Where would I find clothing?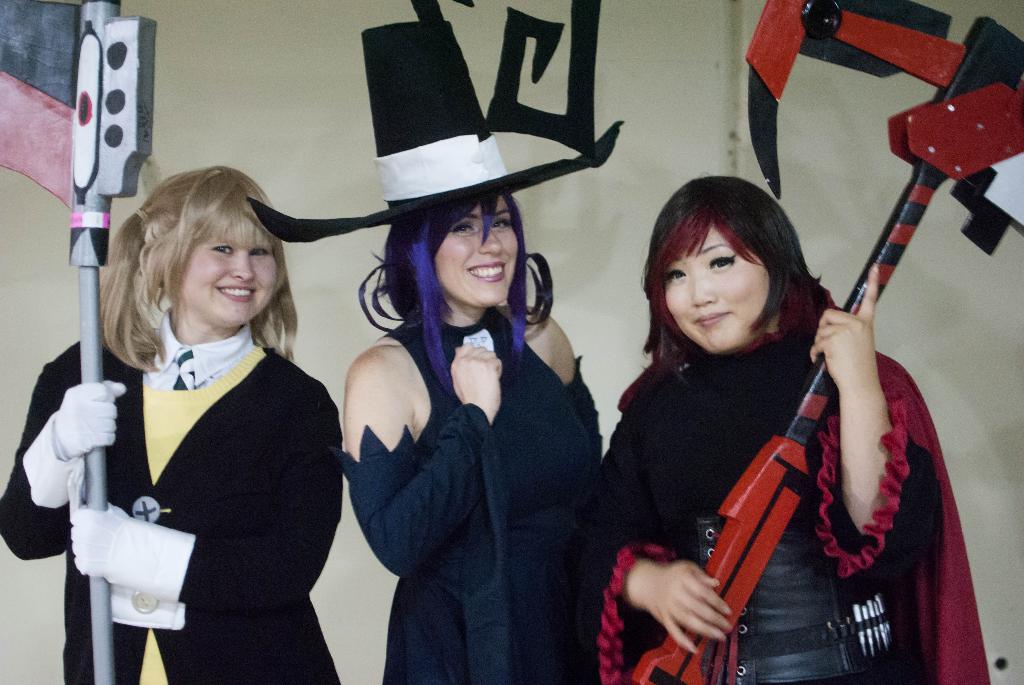
At Rect(346, 301, 594, 684).
